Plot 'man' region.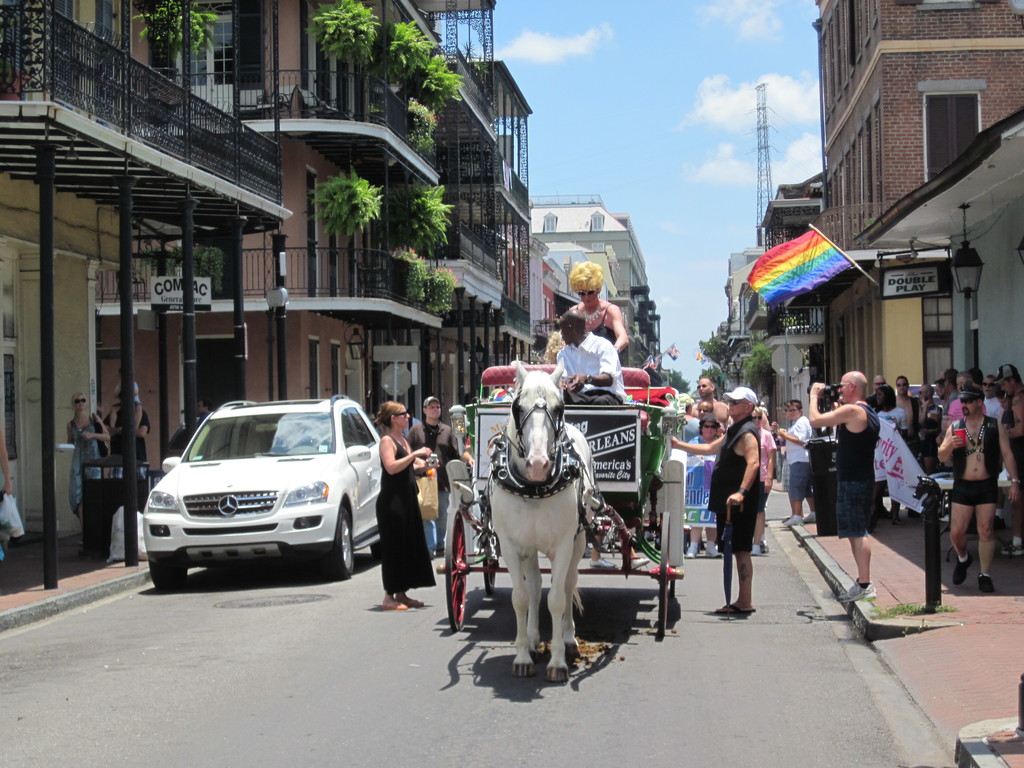
Plotted at (892,372,930,519).
